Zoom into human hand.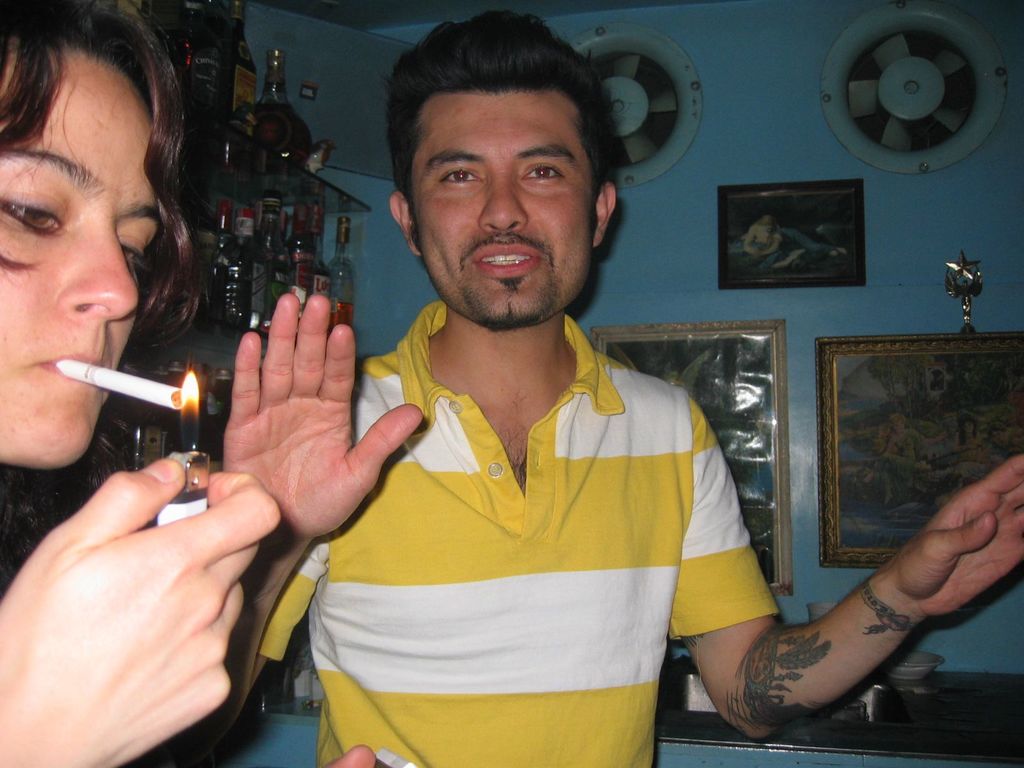
Zoom target: crop(968, 440, 981, 450).
